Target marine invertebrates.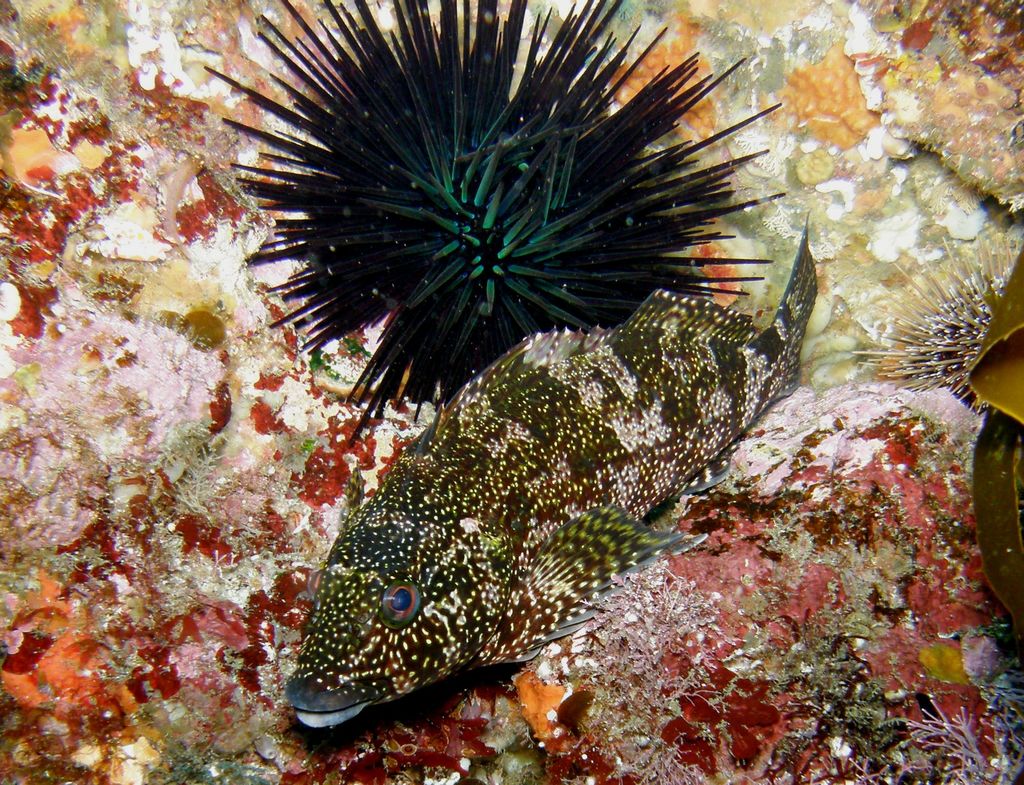
Target region: (left=6, top=135, right=101, bottom=331).
